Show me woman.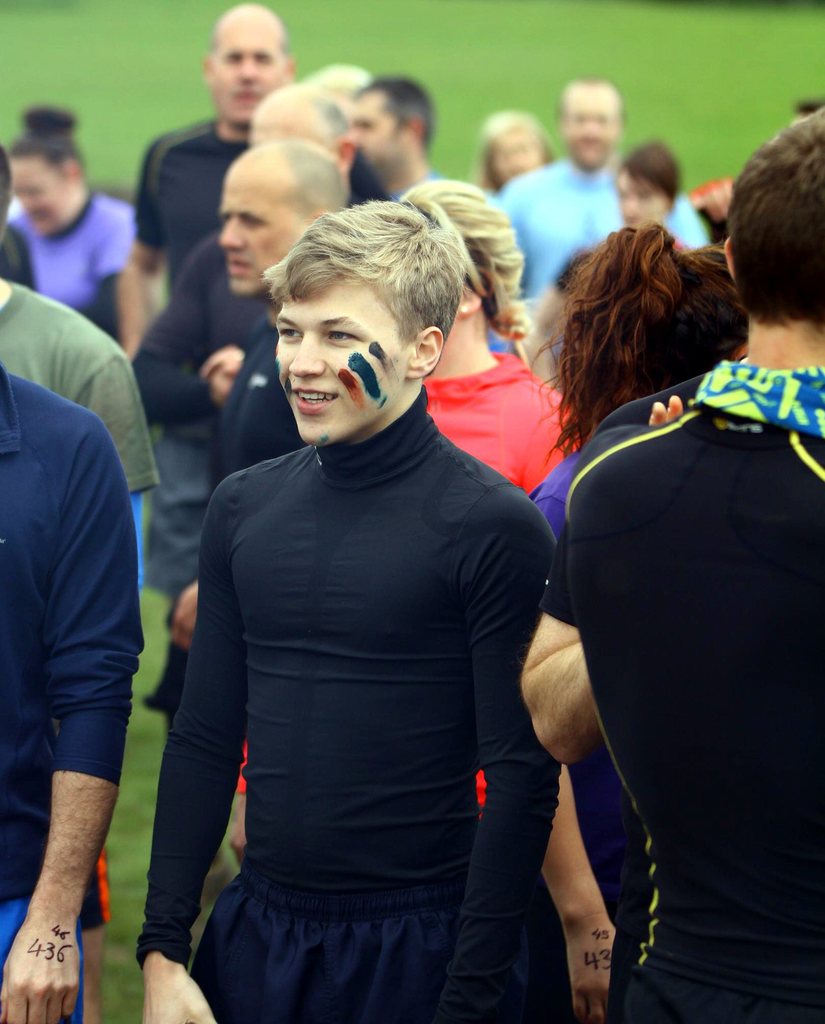
woman is here: [left=6, top=106, right=145, bottom=321].
